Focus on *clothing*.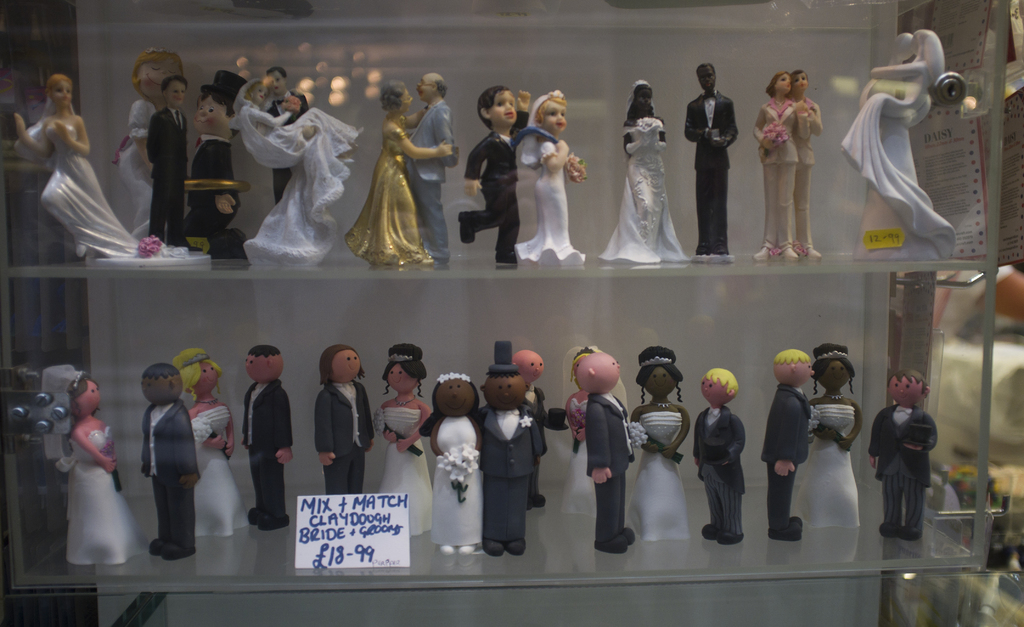
Focused at <region>148, 101, 186, 249</region>.
